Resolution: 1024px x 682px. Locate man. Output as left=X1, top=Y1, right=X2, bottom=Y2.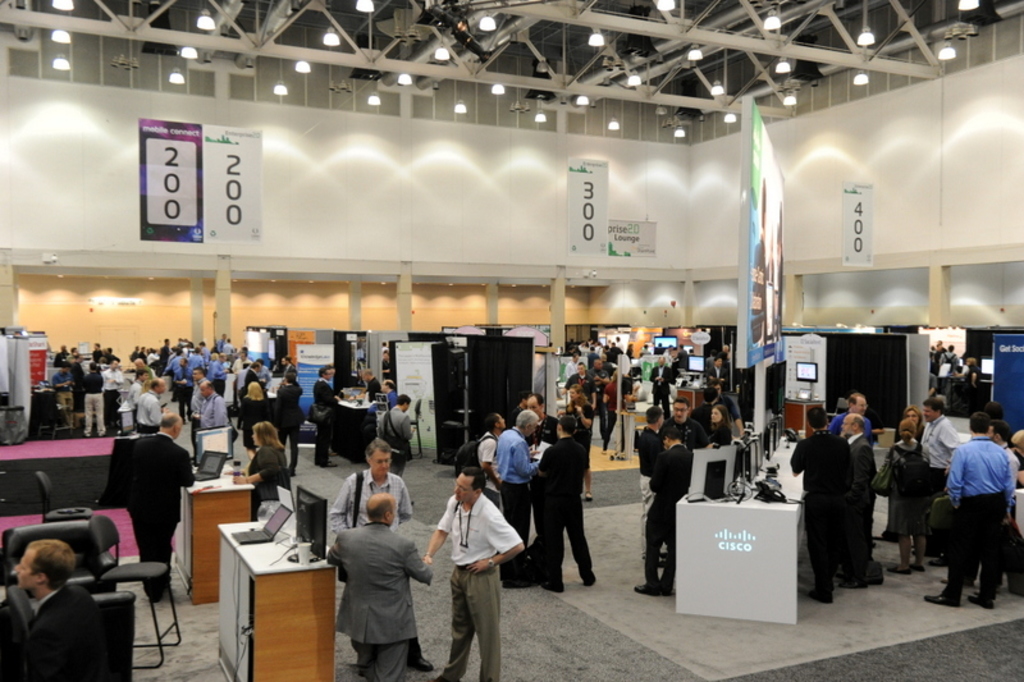
left=627, top=422, right=700, bottom=604.
